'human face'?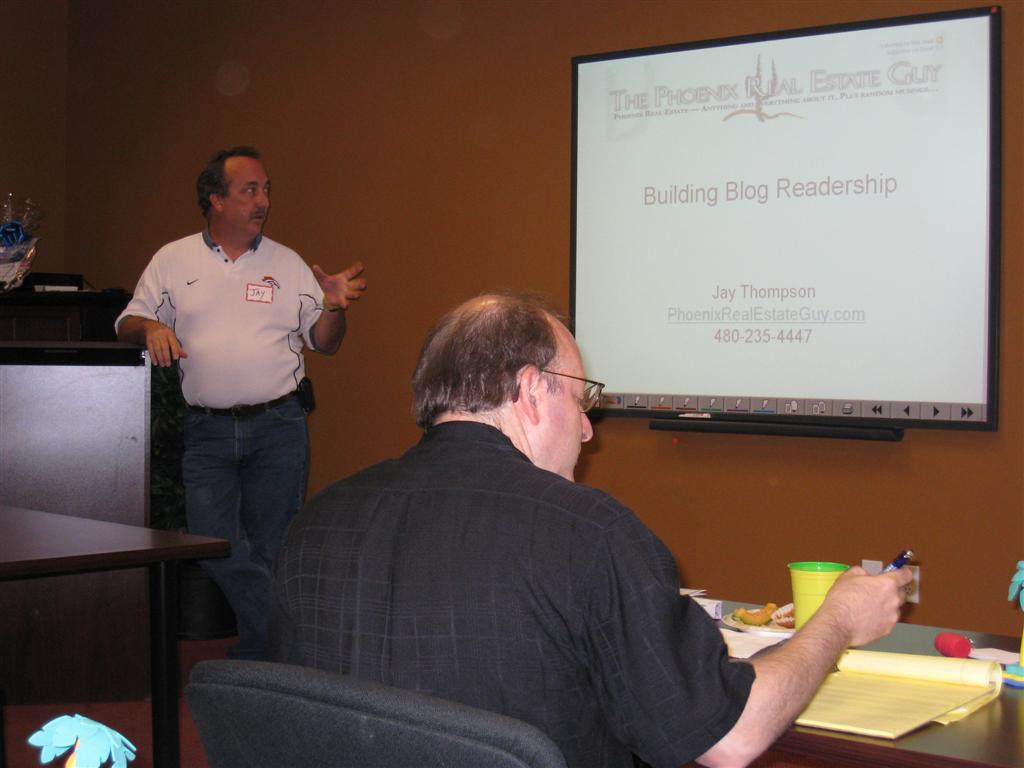
bbox(220, 156, 270, 235)
